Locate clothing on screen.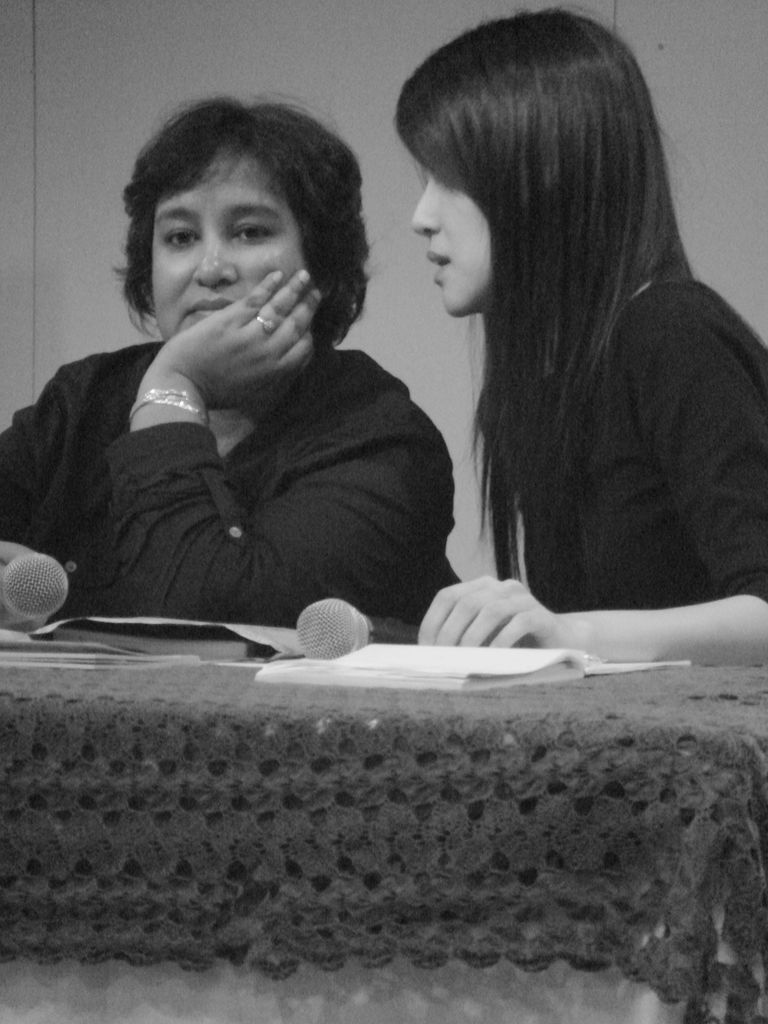
On screen at (486,275,761,593).
